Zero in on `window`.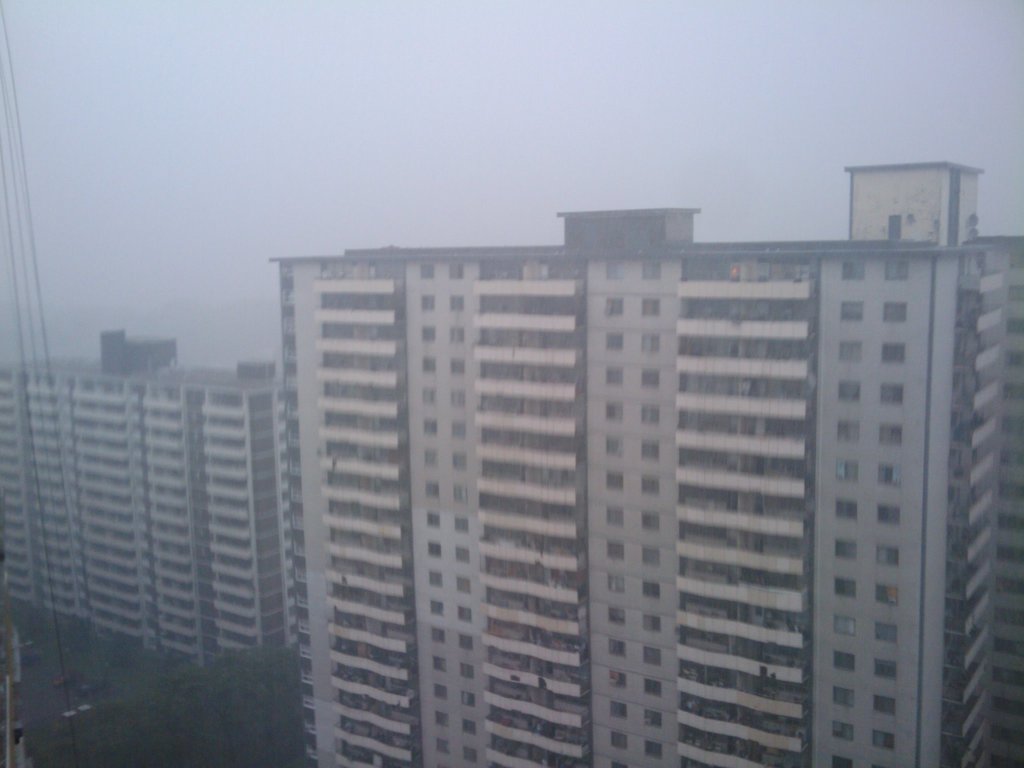
Zeroed in: [449,261,467,284].
